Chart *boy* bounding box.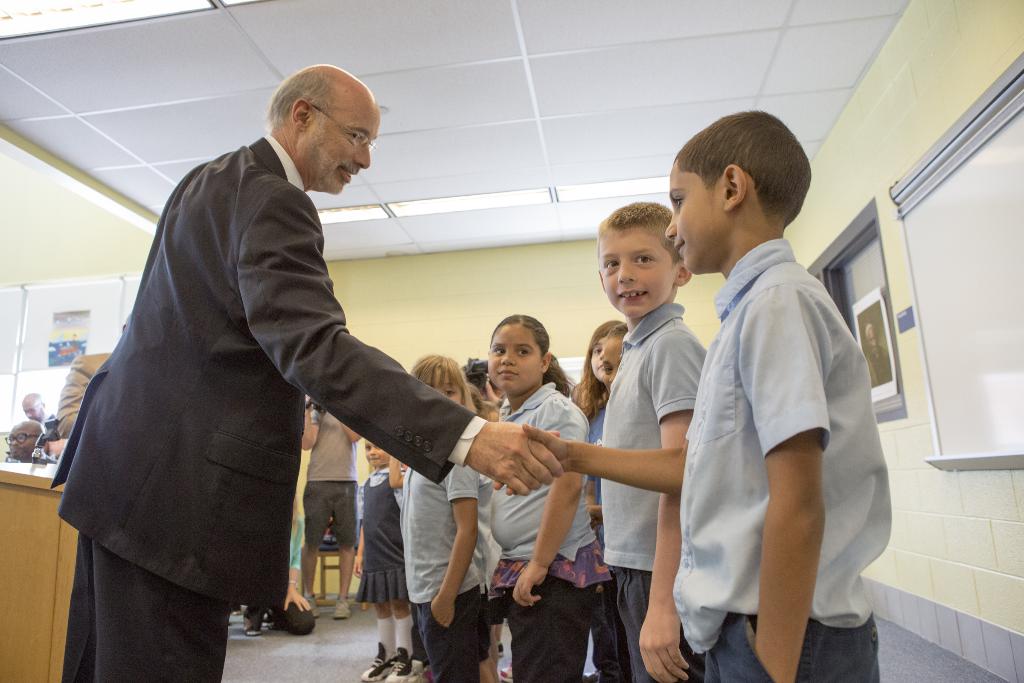
Charted: (595, 201, 714, 667).
